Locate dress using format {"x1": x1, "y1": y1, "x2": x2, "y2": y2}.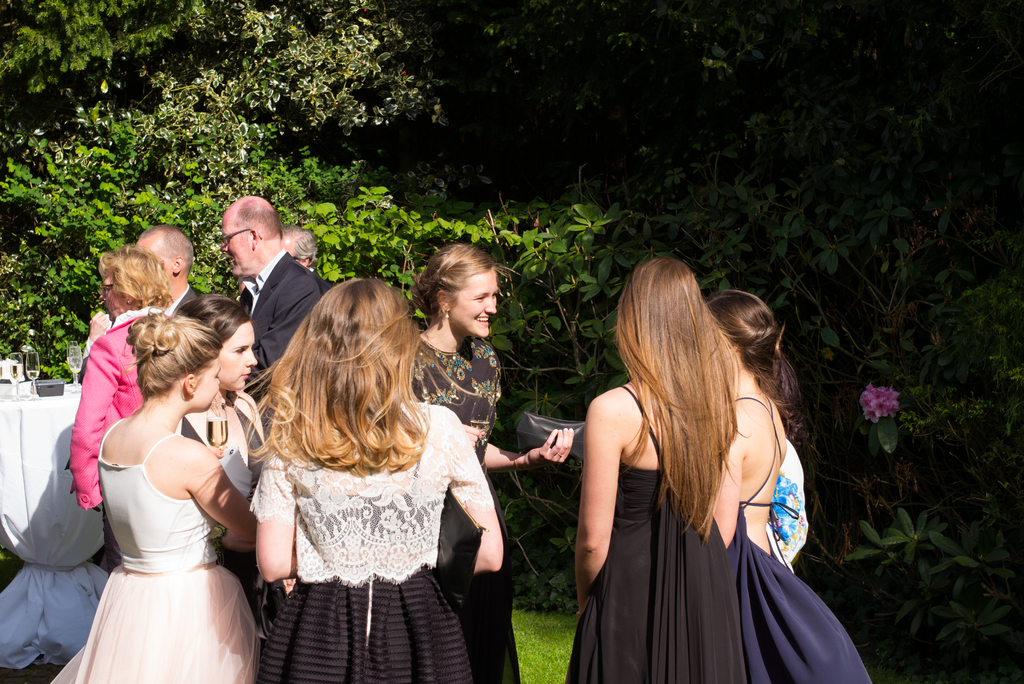
{"x1": 254, "y1": 405, "x2": 472, "y2": 683}.
